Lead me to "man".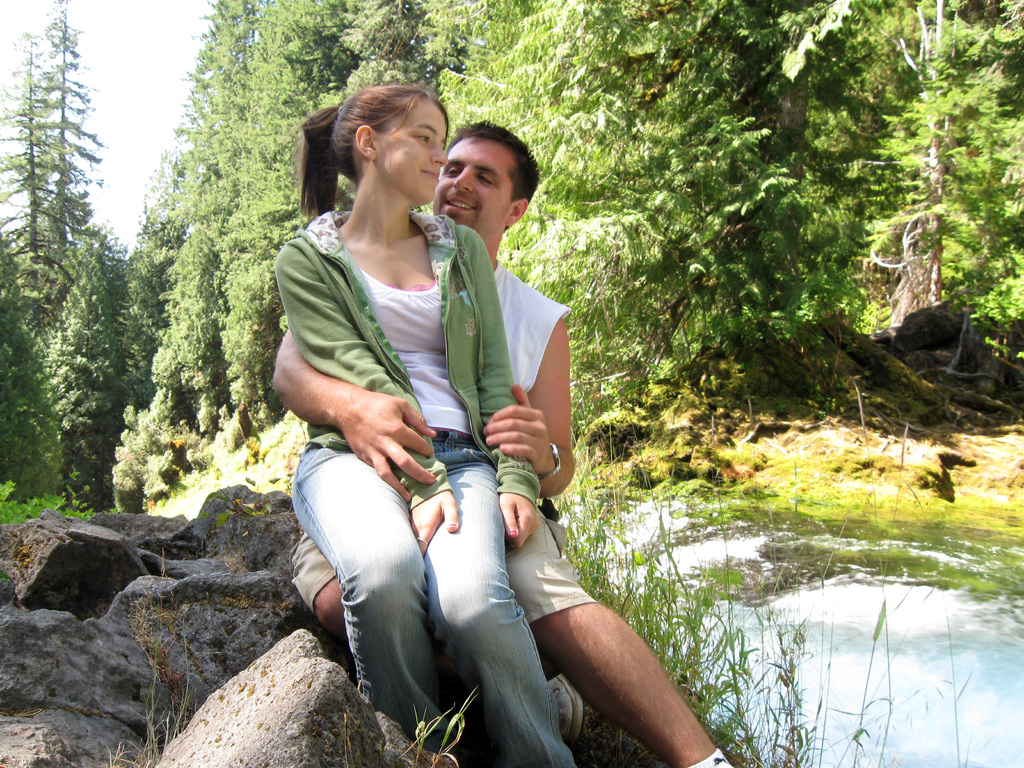
Lead to bbox=(283, 111, 734, 767).
